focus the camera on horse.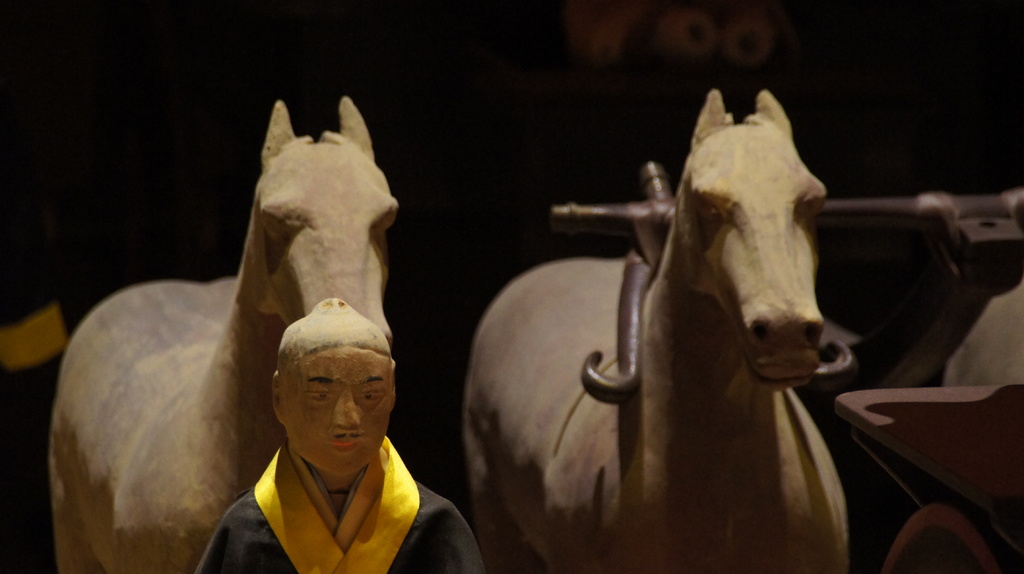
Focus region: x1=456, y1=87, x2=854, y2=573.
